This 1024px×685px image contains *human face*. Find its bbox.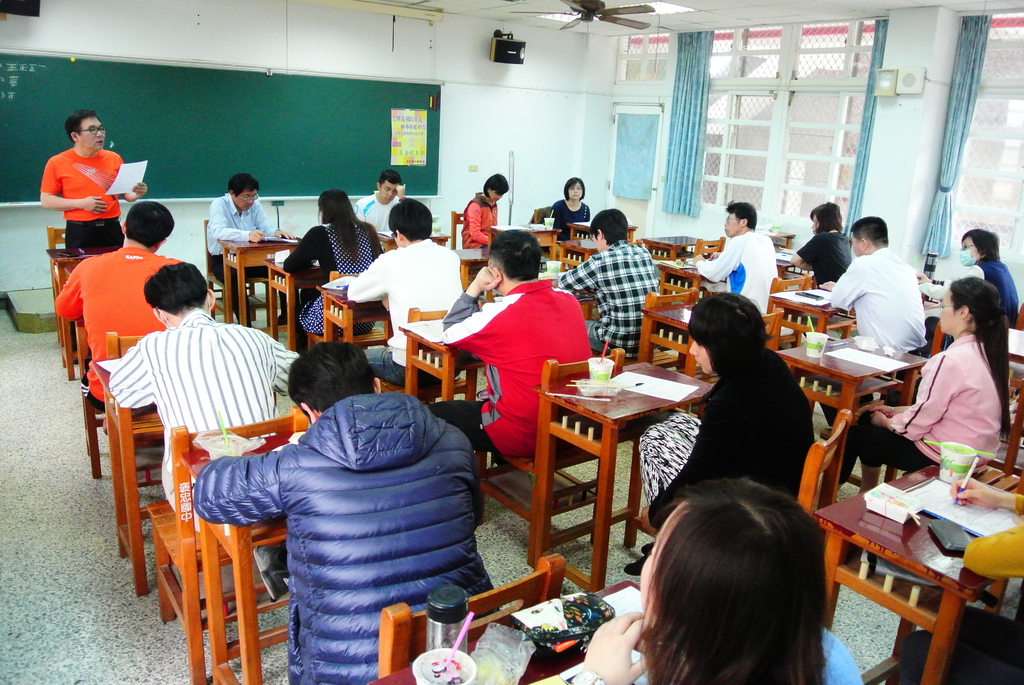
<bbox>490, 191, 499, 200</bbox>.
